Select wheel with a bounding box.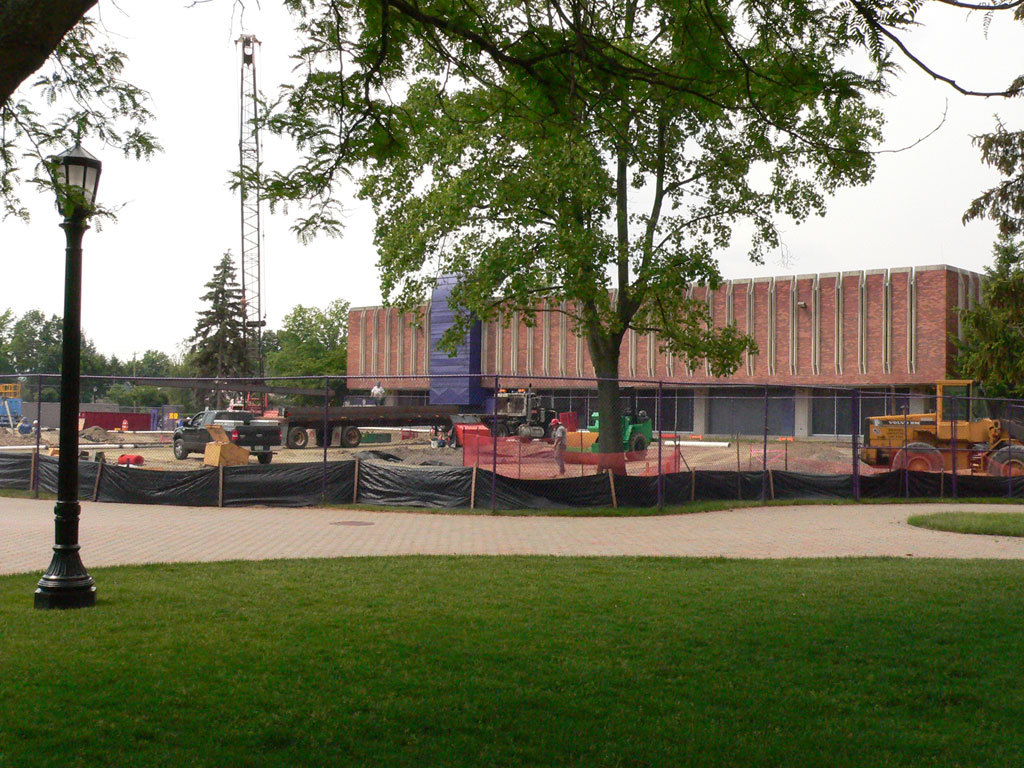
rect(288, 424, 312, 449).
